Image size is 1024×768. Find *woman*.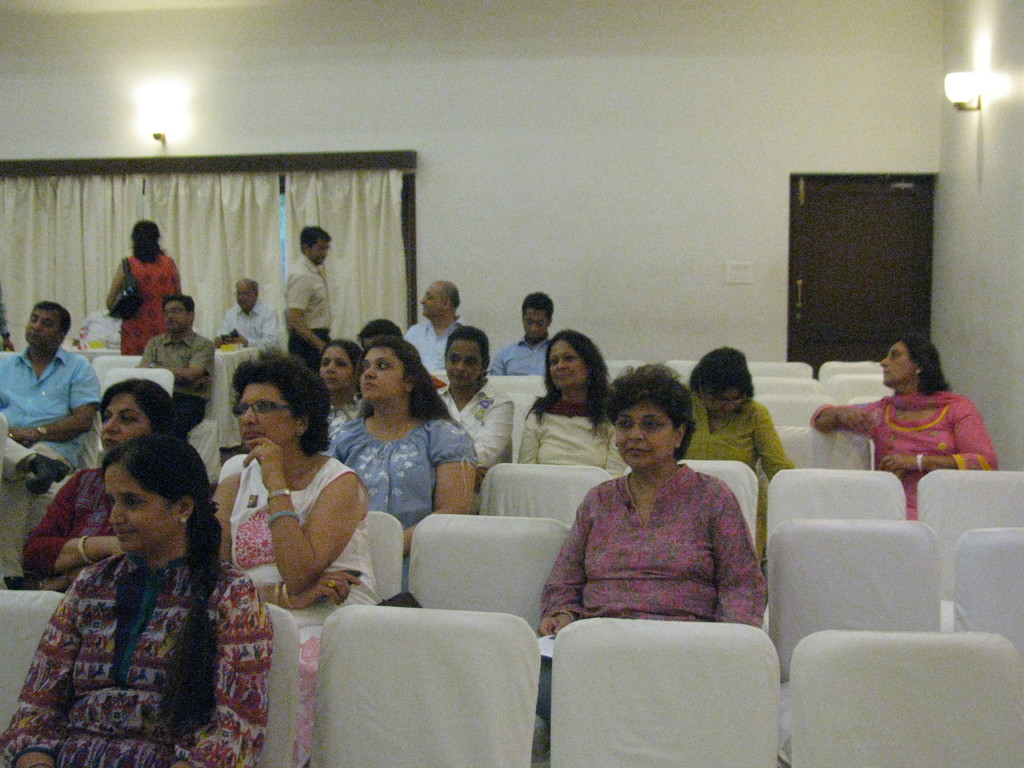
pyautogui.locateOnScreen(106, 218, 181, 357).
